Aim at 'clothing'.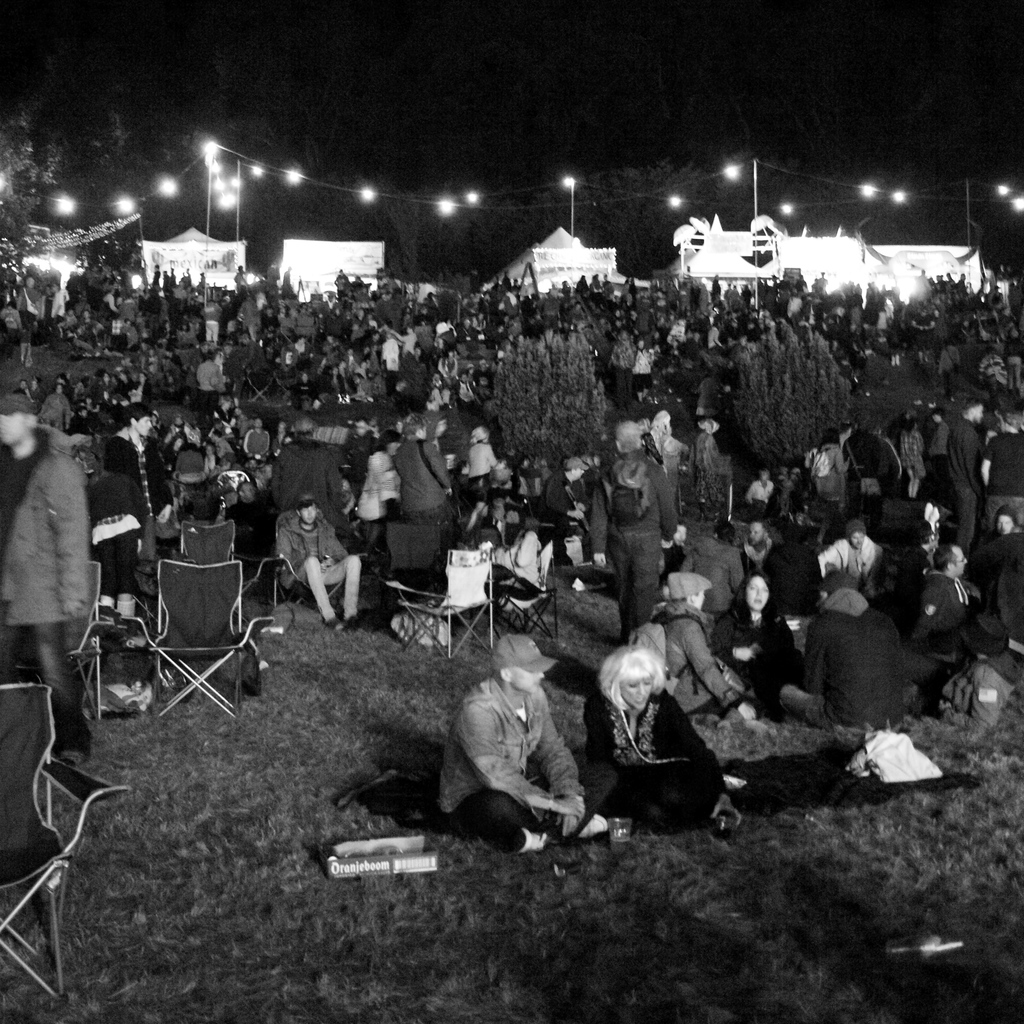
Aimed at <bbox>716, 603, 807, 712</bbox>.
